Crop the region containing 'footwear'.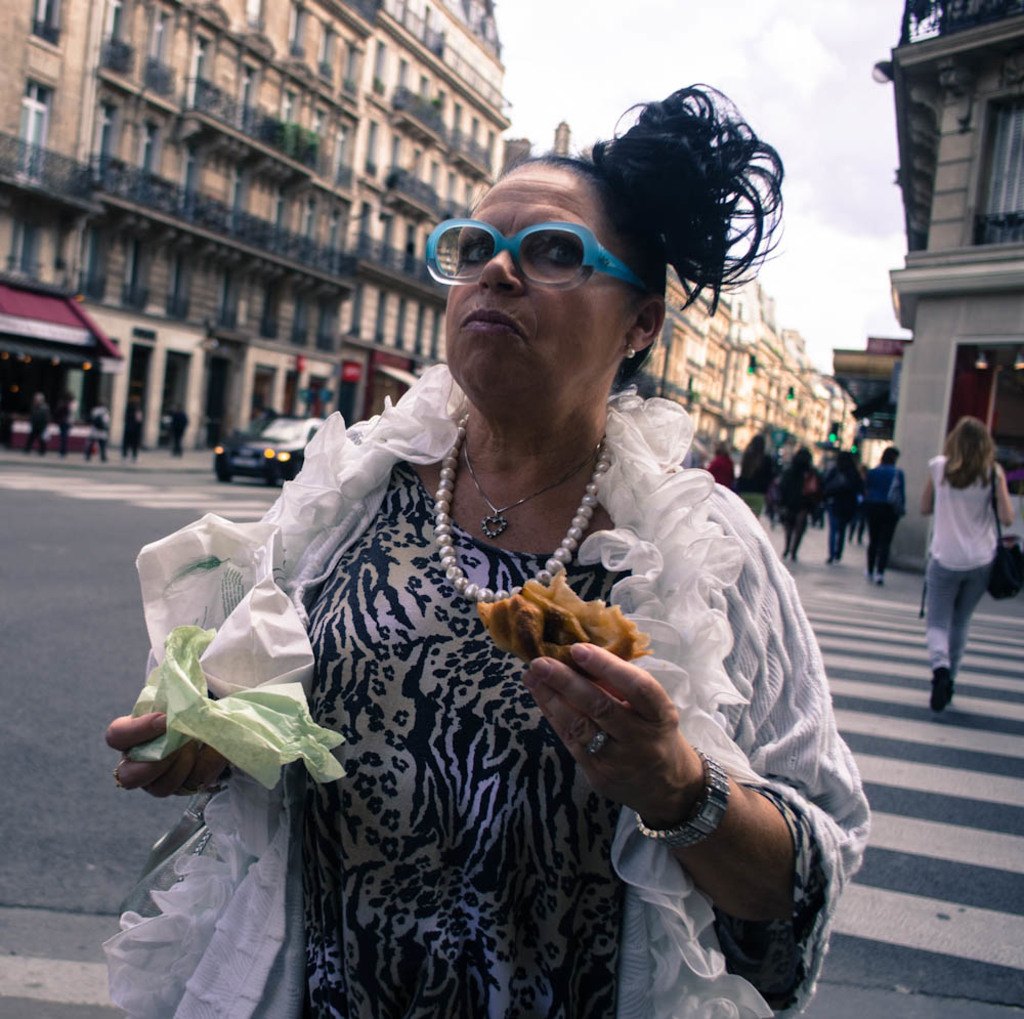
Crop region: 928, 664, 952, 716.
